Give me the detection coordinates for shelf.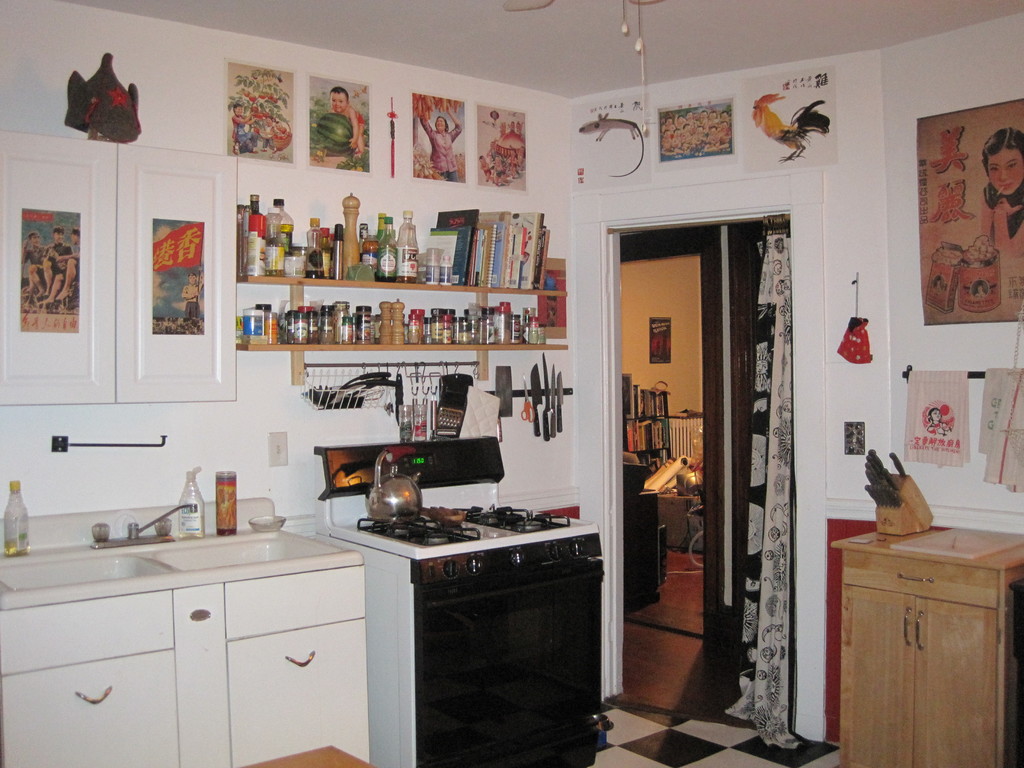
<region>207, 206, 575, 387</region>.
